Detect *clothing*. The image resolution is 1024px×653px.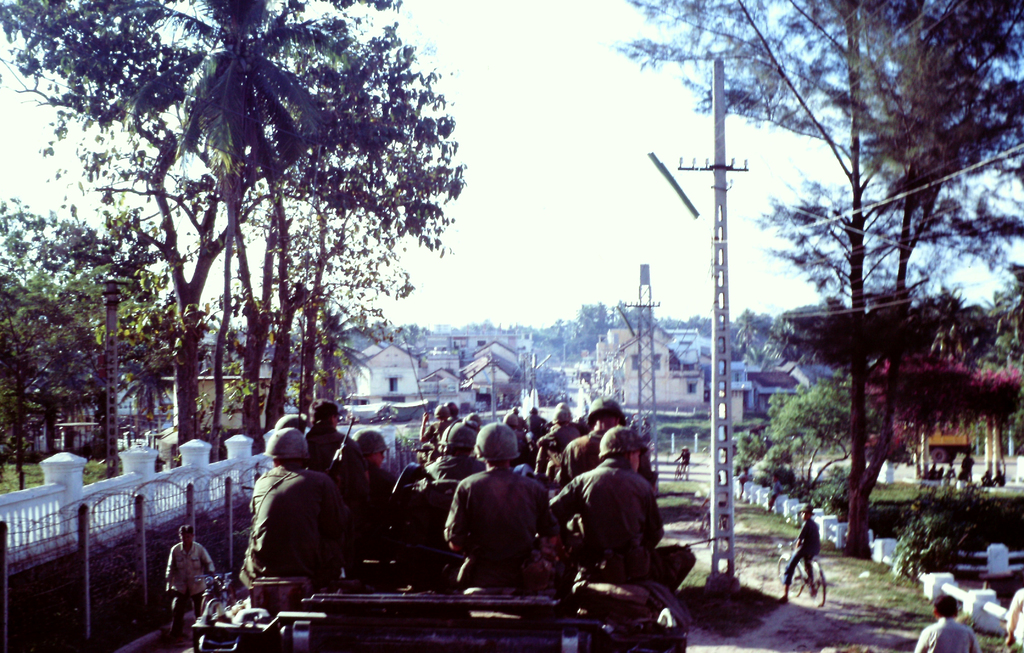
[left=963, top=455, right=973, bottom=479].
